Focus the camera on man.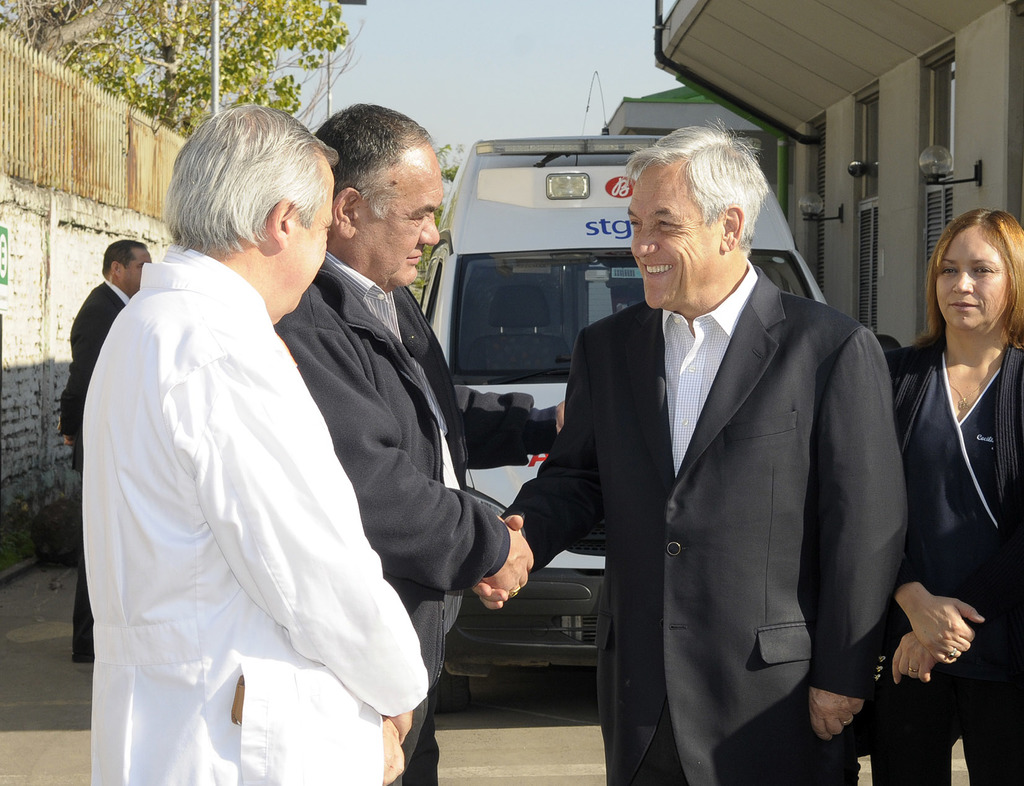
Focus region: (left=55, top=239, right=154, bottom=662).
